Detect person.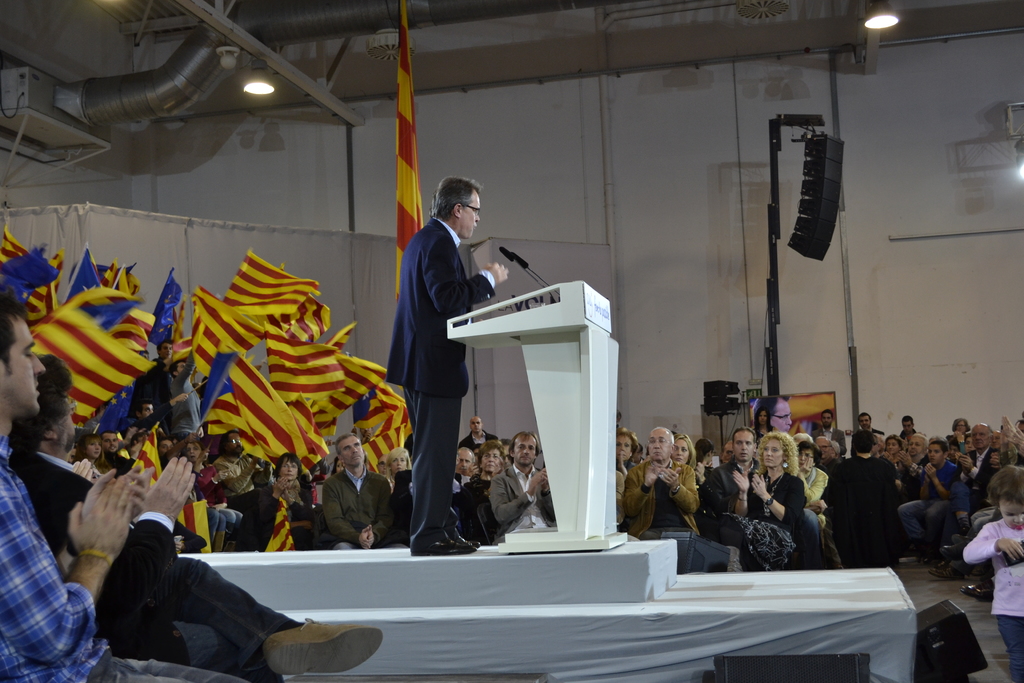
Detected at locate(259, 448, 320, 552).
